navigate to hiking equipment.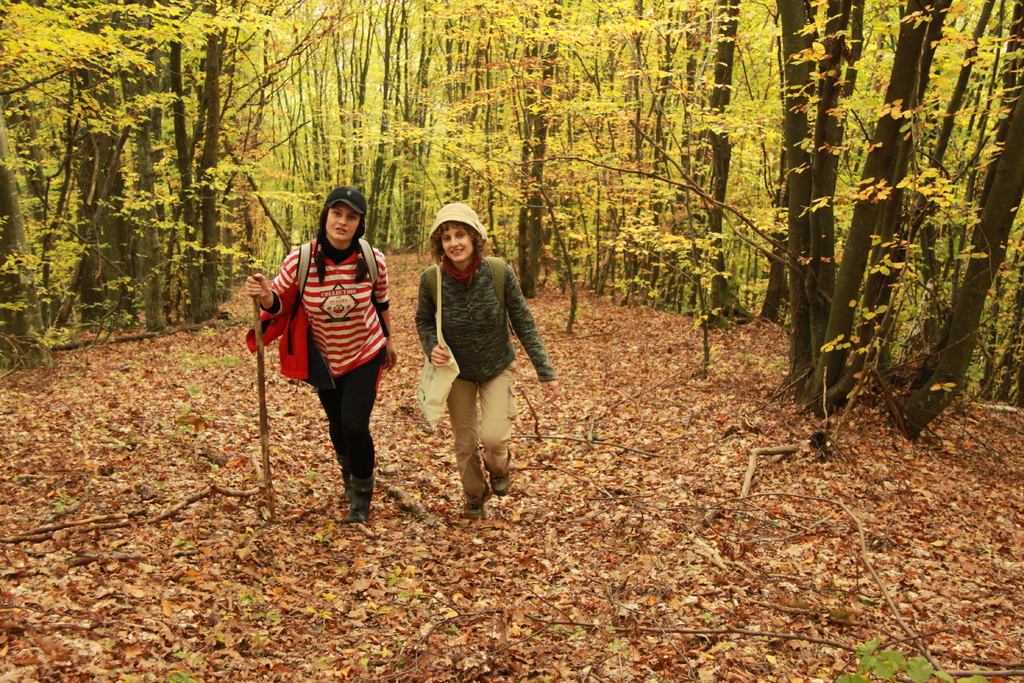
Navigation target: x1=249, y1=260, x2=269, y2=522.
